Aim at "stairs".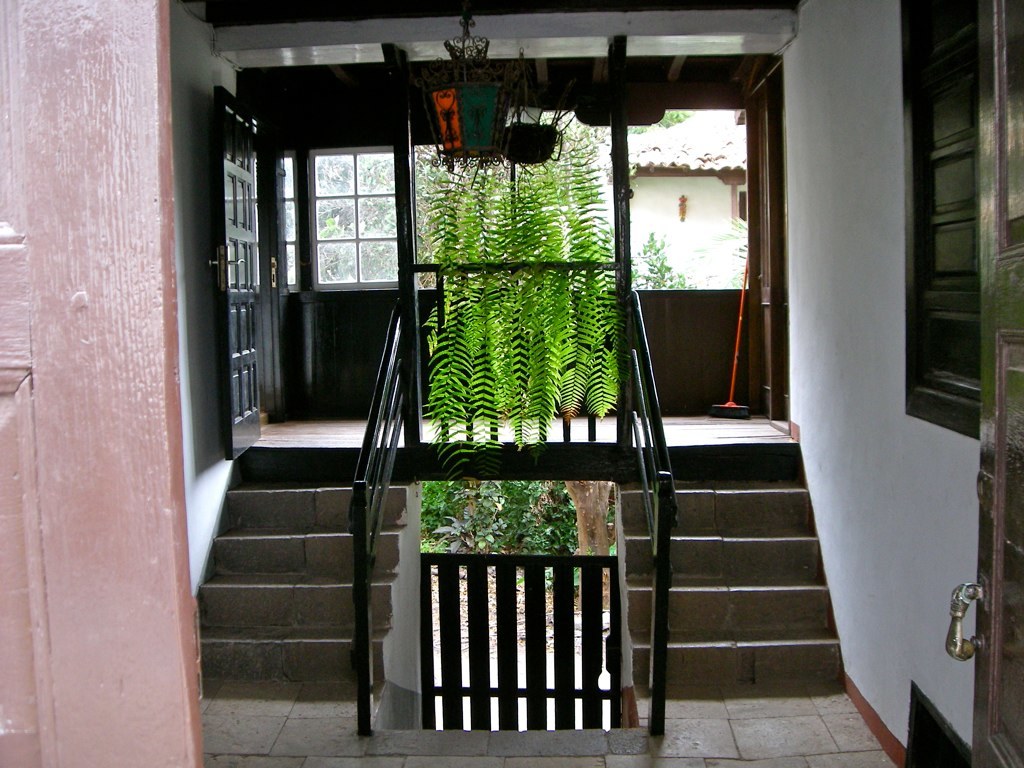
Aimed at pyautogui.locateOnScreen(613, 477, 850, 688).
